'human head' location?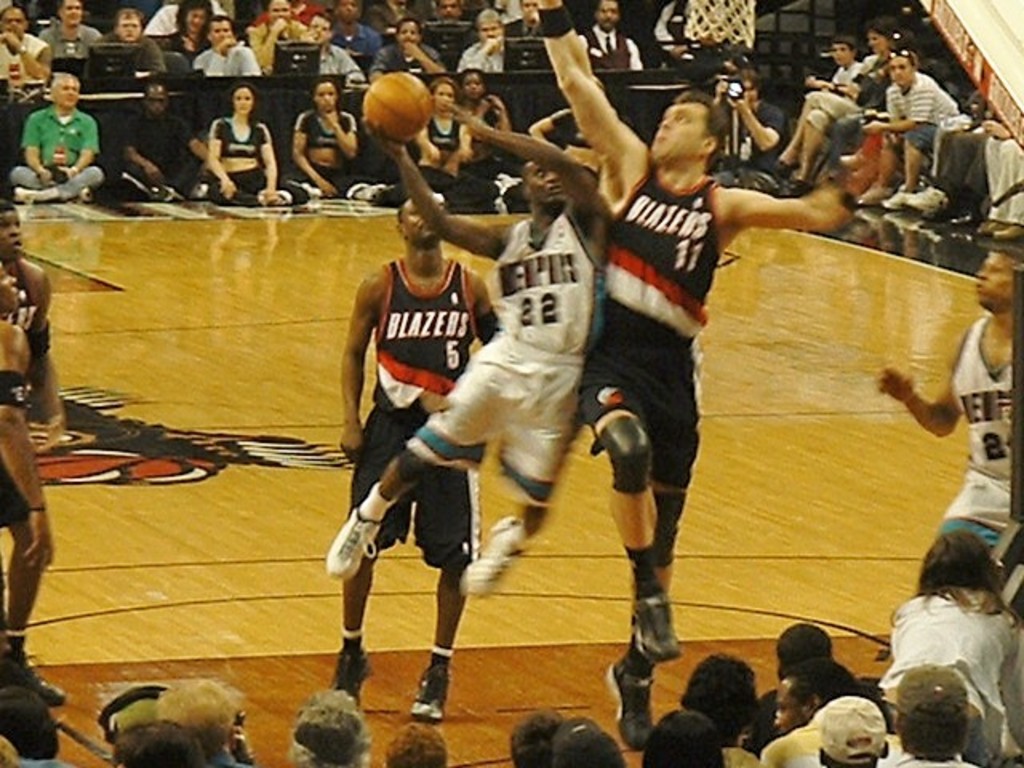
detection(0, 10, 30, 54)
